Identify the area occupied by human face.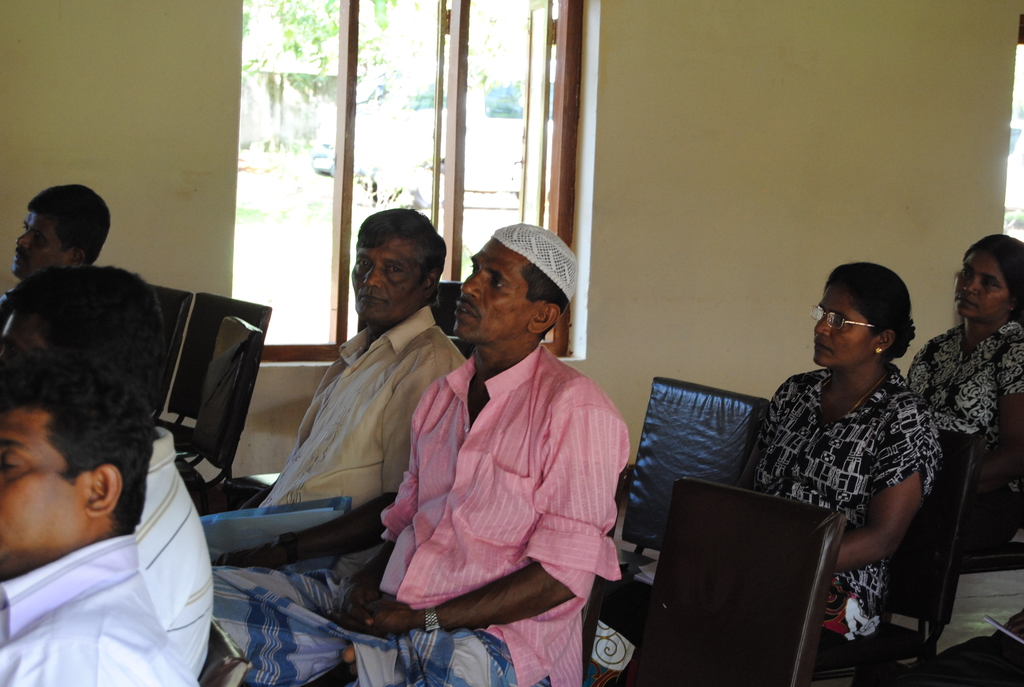
Area: pyautogui.locateOnScreen(450, 237, 532, 336).
